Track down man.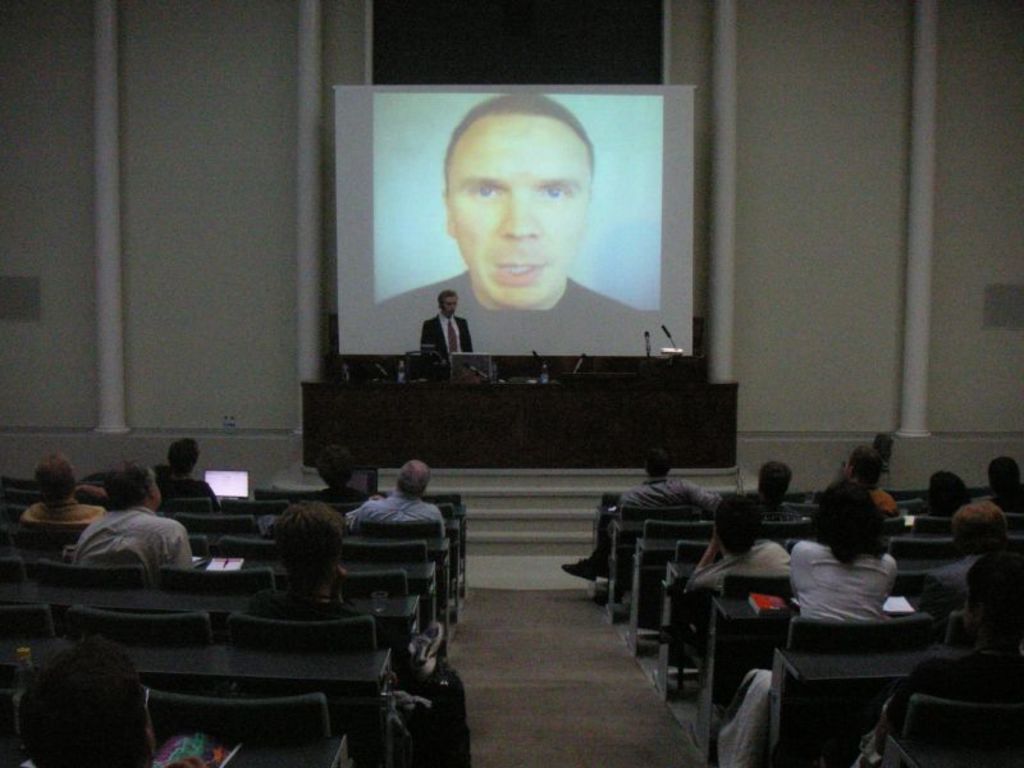
Tracked to 420:287:476:356.
